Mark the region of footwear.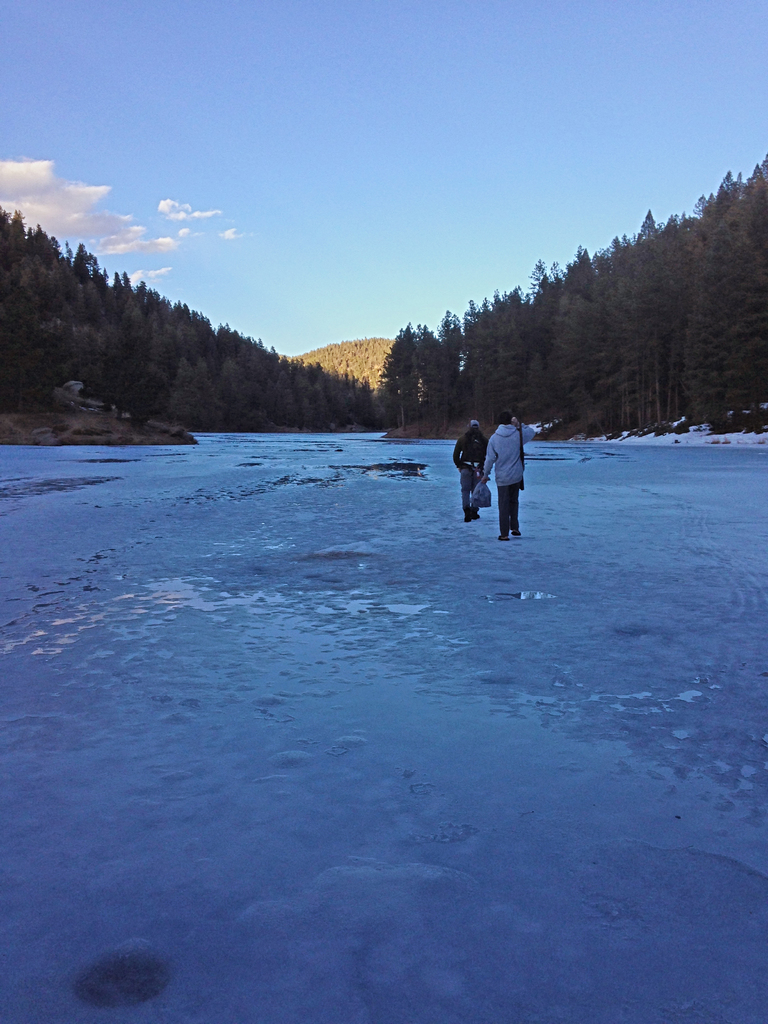
Region: left=513, top=529, right=524, bottom=538.
